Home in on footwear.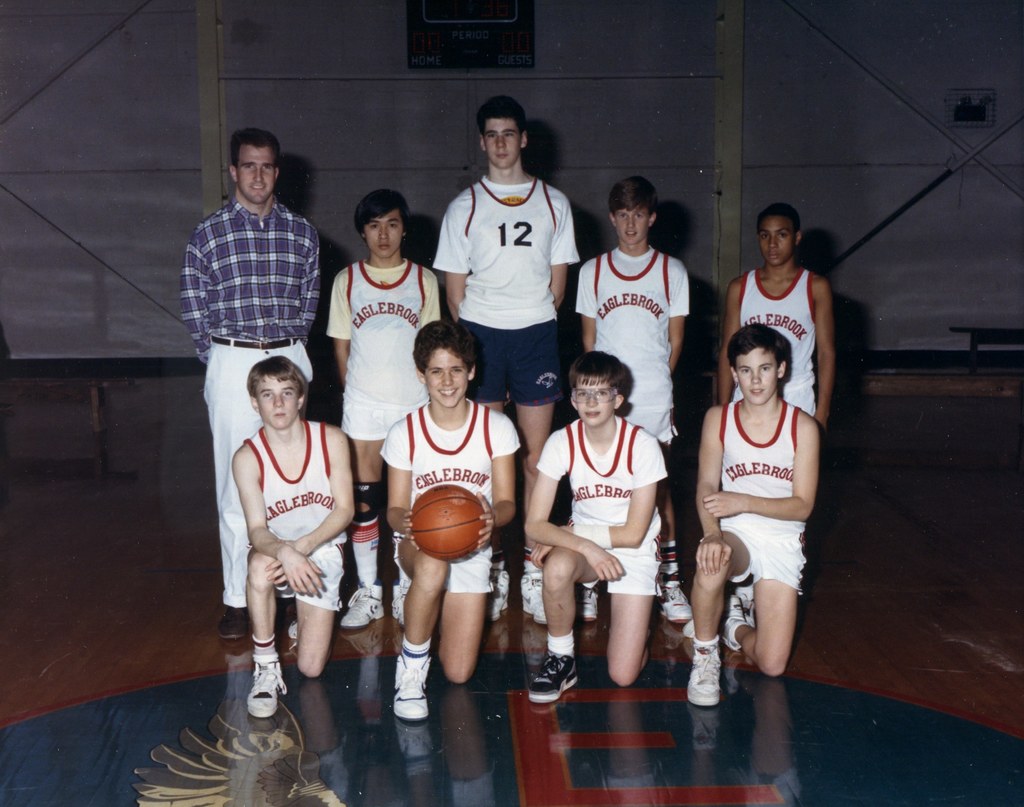
Homed in at 290:617:300:642.
